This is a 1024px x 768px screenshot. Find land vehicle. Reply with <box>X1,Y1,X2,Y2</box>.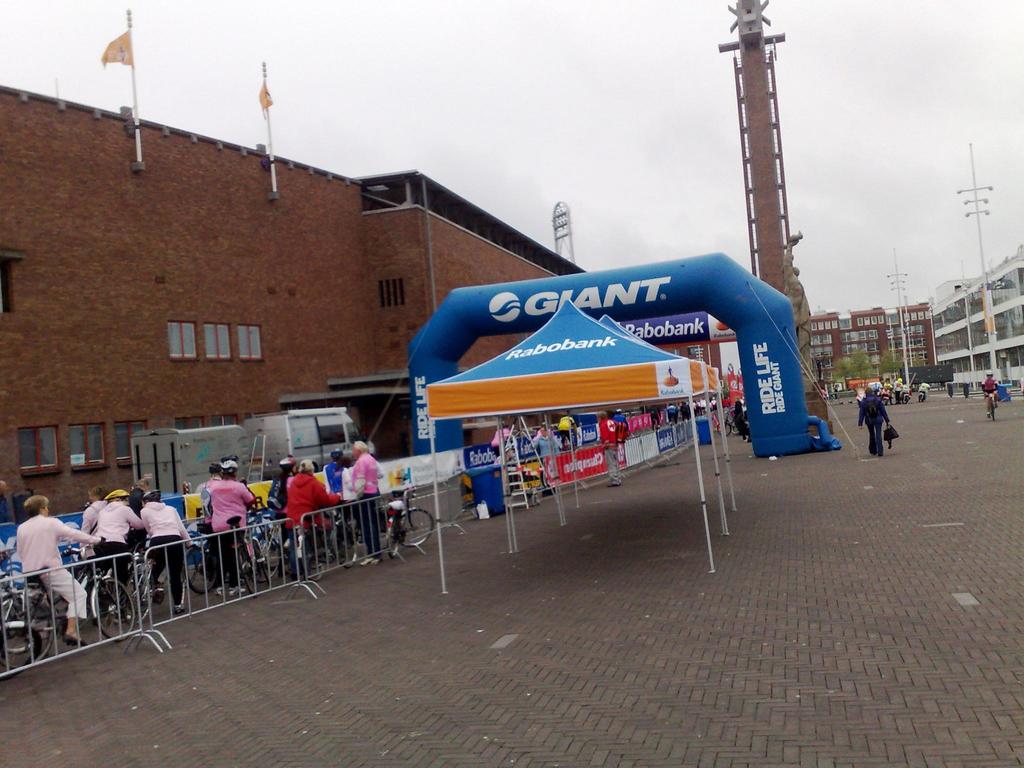
<box>129,547,191,621</box>.
